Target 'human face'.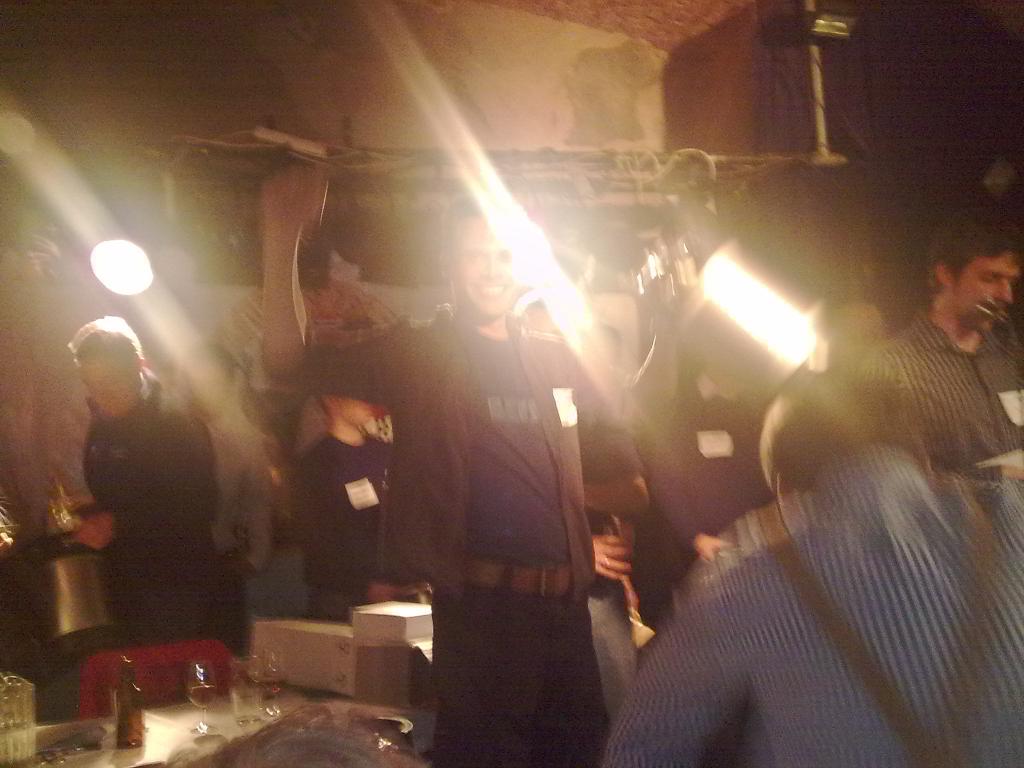
Target region: <bbox>942, 254, 1023, 331</bbox>.
